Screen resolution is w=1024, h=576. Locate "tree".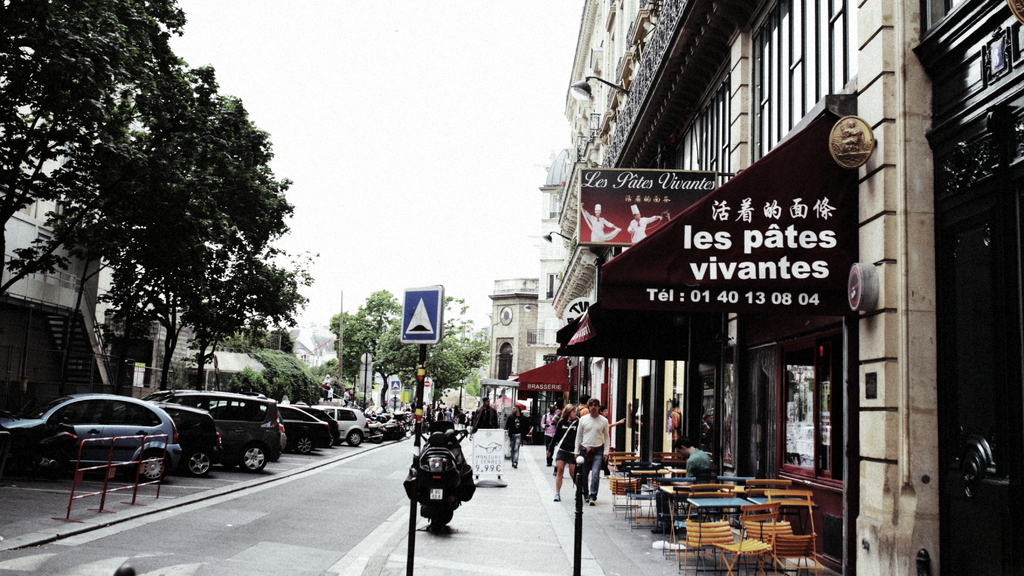
region(0, 0, 216, 340).
